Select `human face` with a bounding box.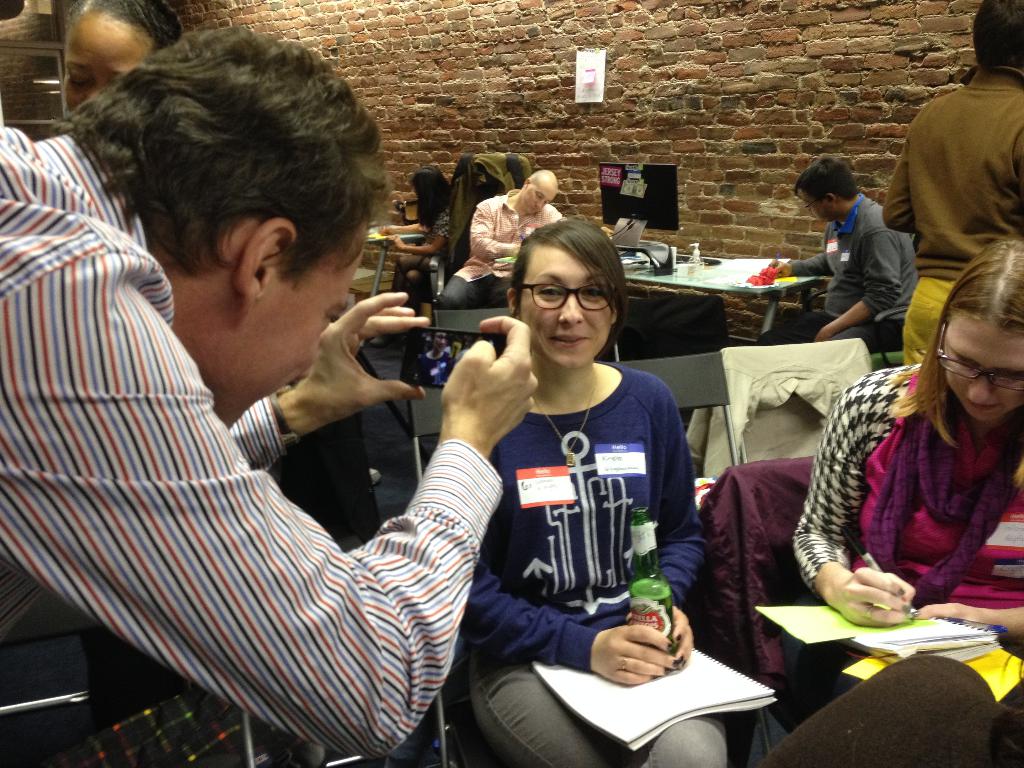
[60,19,150,119].
